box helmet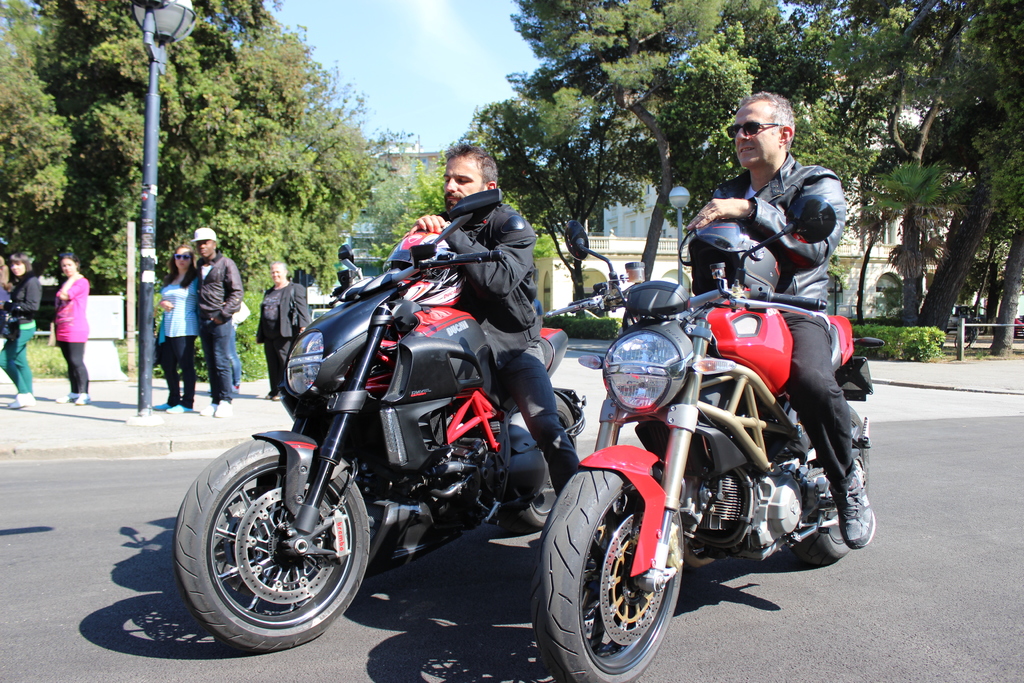
x1=381 y1=224 x2=465 y2=313
